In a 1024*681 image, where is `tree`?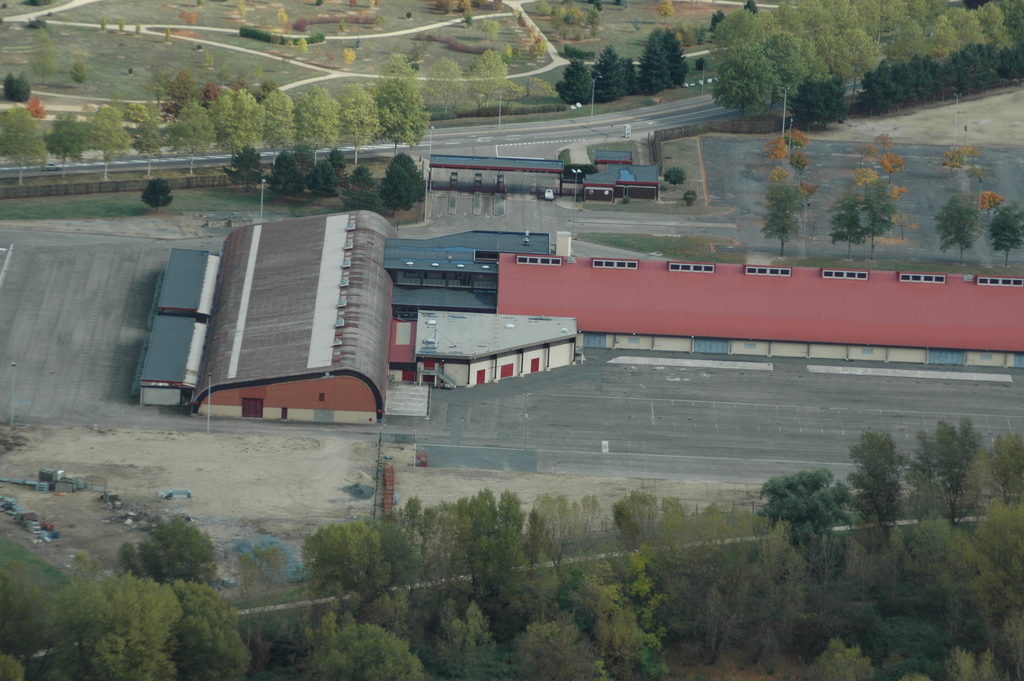
828, 193, 867, 258.
